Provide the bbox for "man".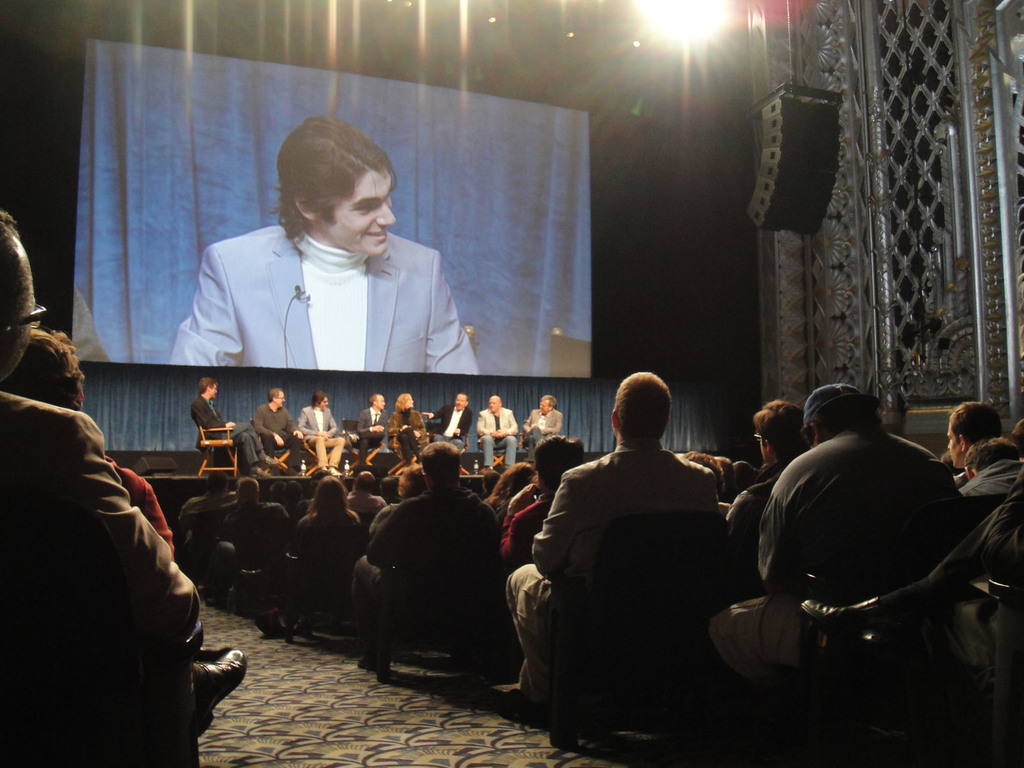
locate(170, 116, 479, 373).
